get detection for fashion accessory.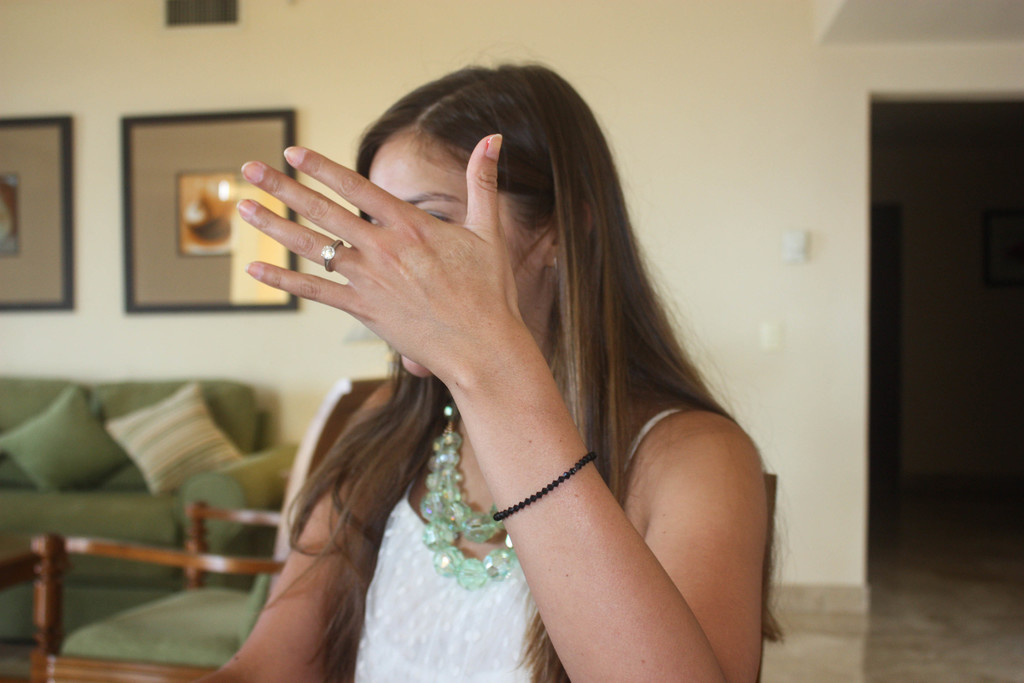
Detection: [319, 239, 344, 274].
